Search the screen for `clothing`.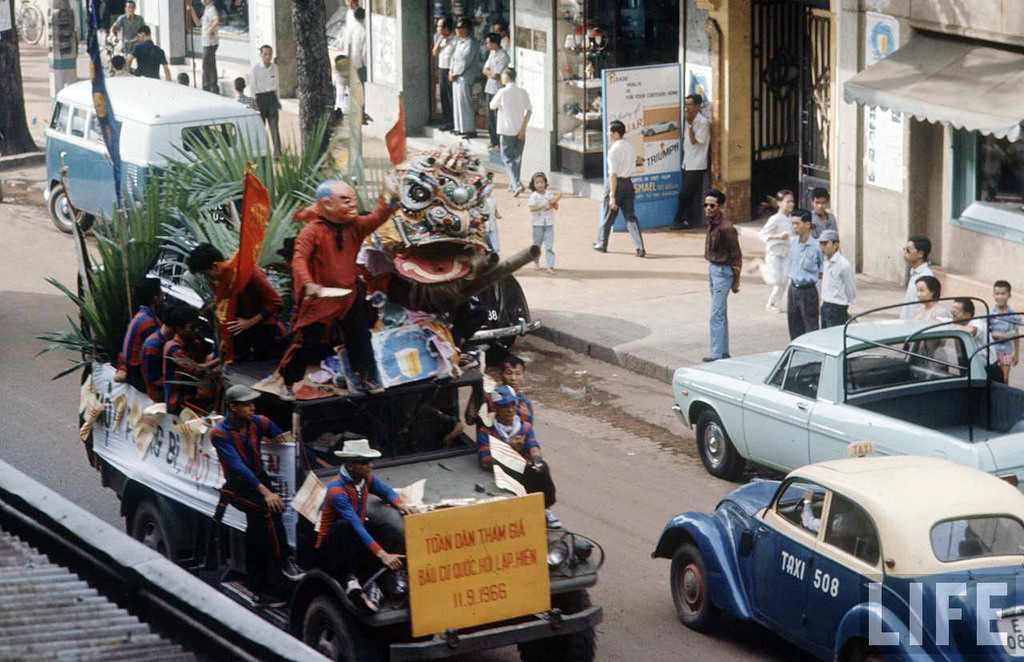
Found at {"x1": 343, "y1": 5, "x2": 358, "y2": 21}.
